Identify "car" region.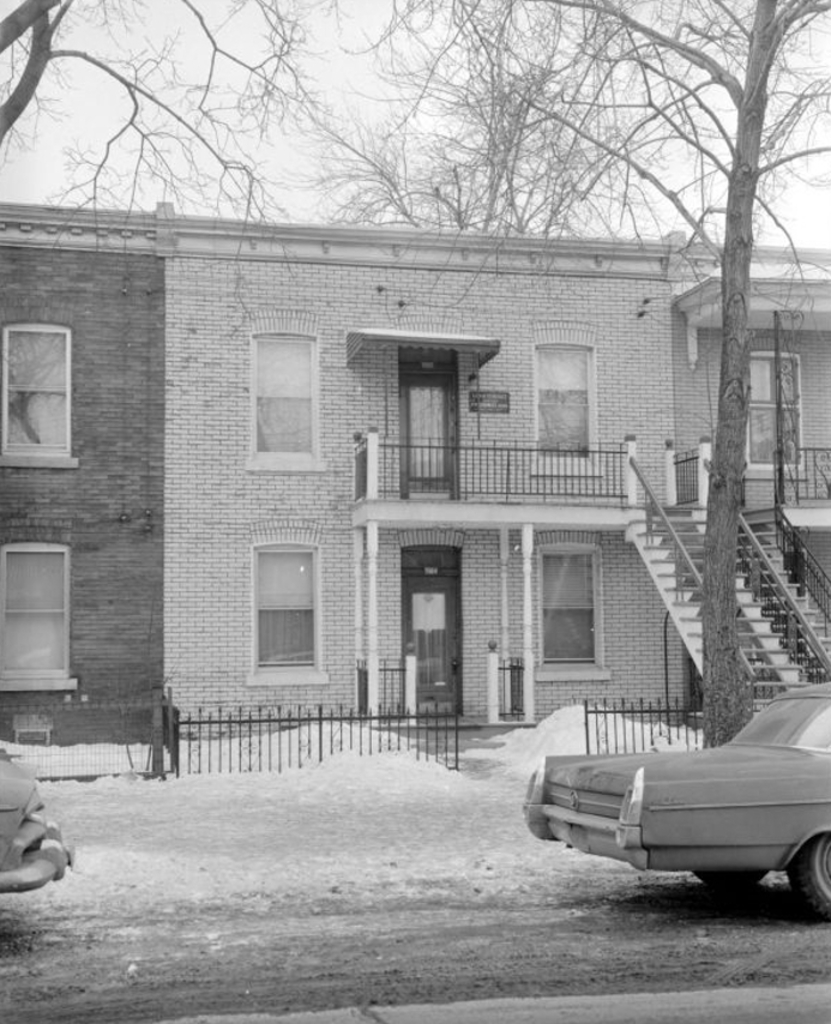
Region: x1=0 y1=741 x2=70 y2=896.
